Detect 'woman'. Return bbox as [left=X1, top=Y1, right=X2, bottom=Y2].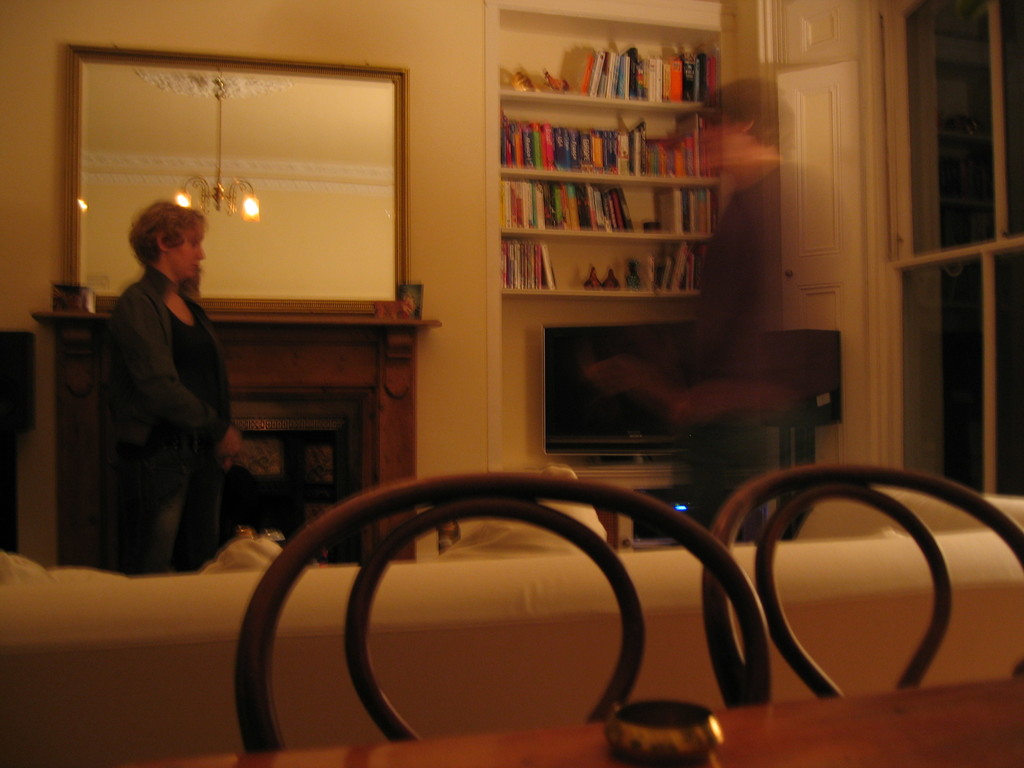
[left=85, top=150, right=244, bottom=611].
